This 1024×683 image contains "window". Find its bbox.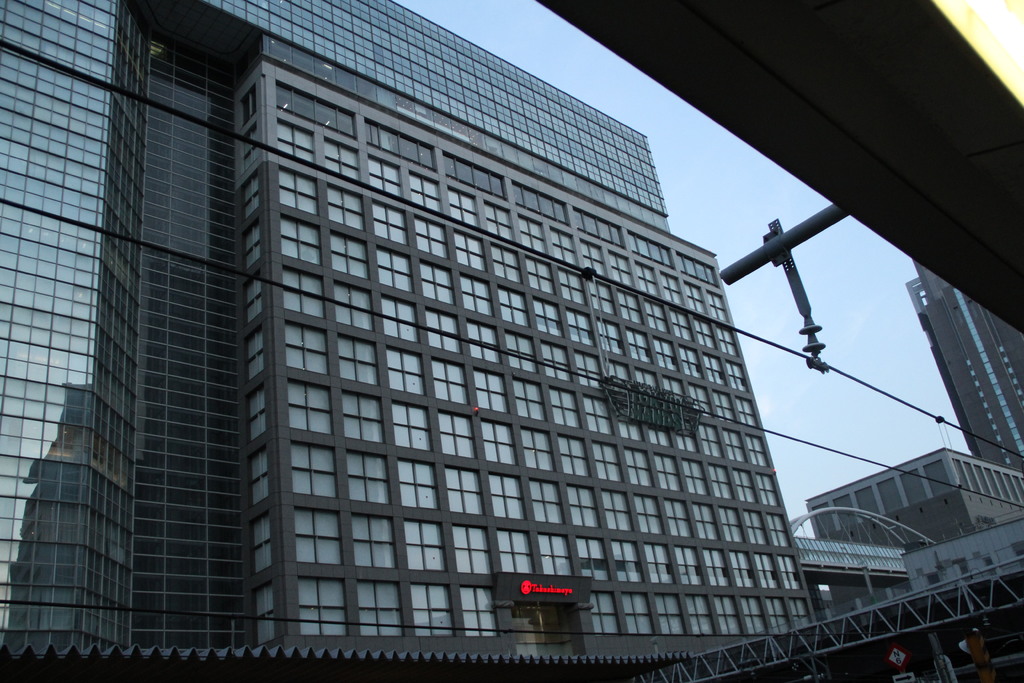
x1=637 y1=259 x2=658 y2=294.
